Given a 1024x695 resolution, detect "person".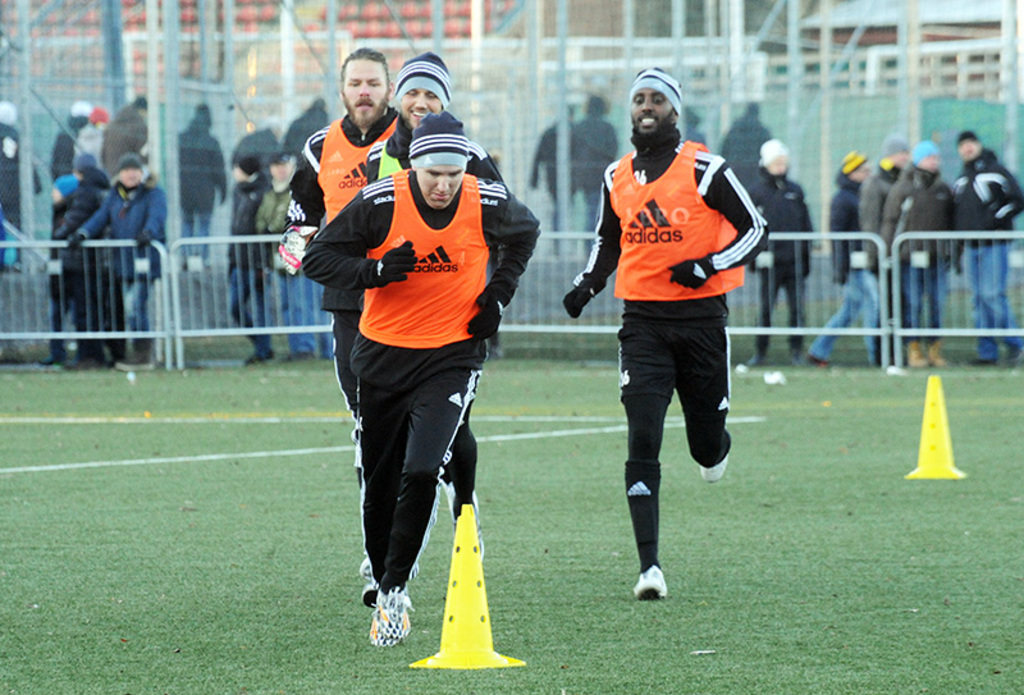
(x1=229, y1=154, x2=265, y2=367).
